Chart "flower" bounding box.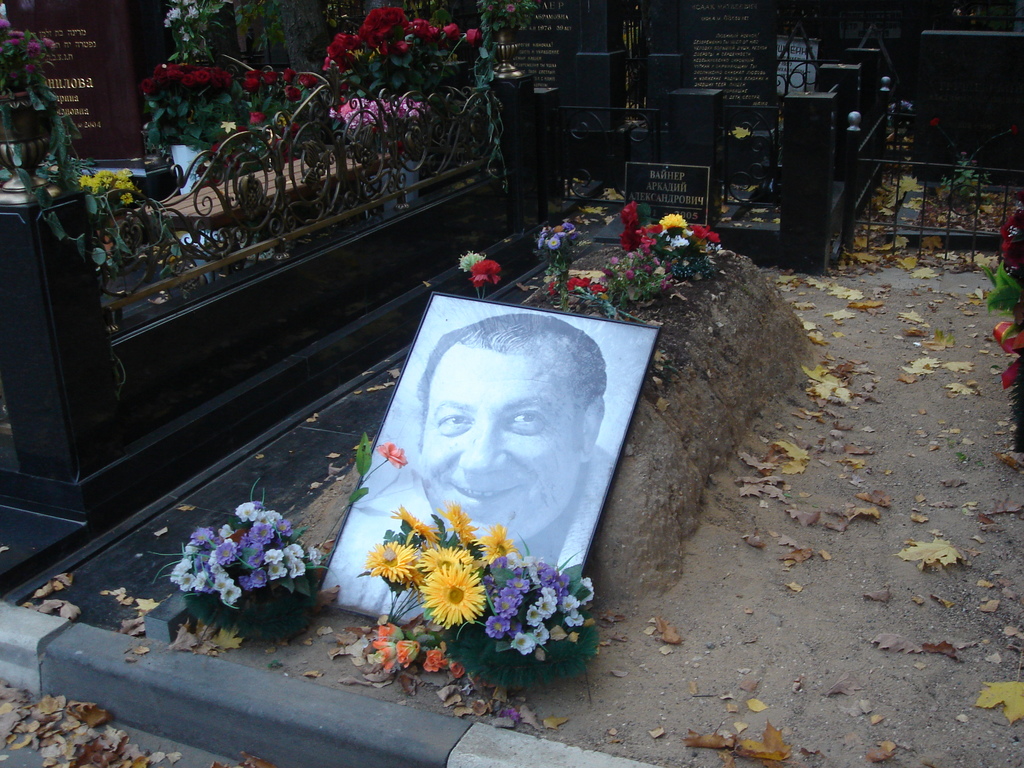
Charted: detection(424, 646, 454, 674).
